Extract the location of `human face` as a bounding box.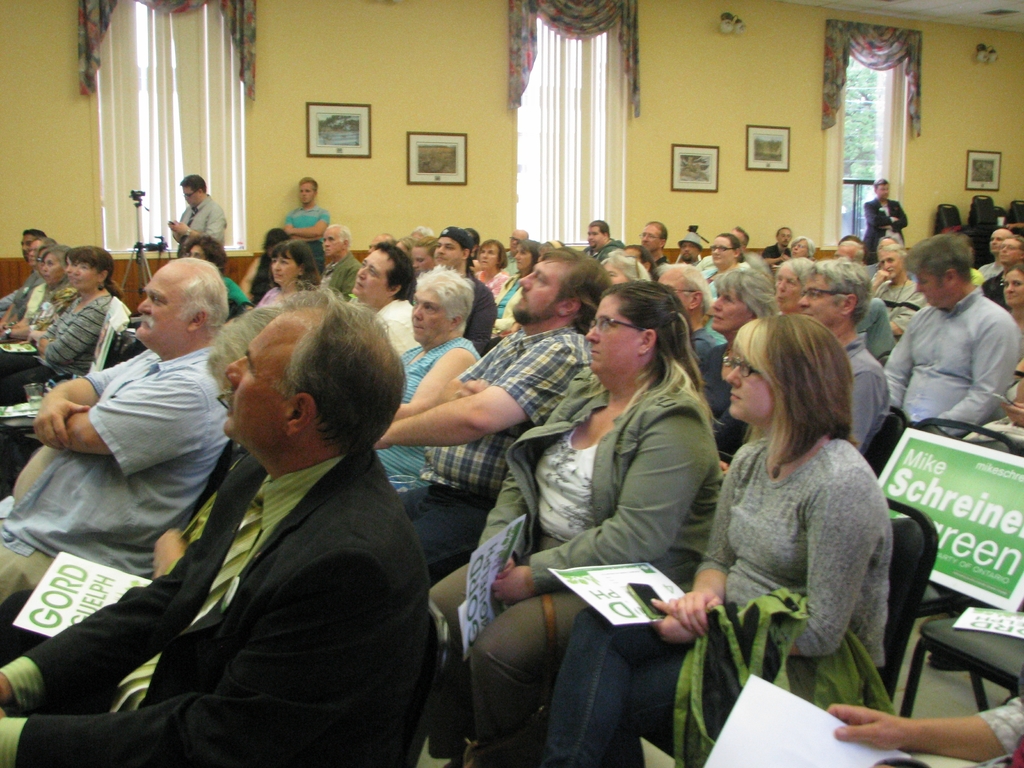
box=[411, 247, 433, 278].
